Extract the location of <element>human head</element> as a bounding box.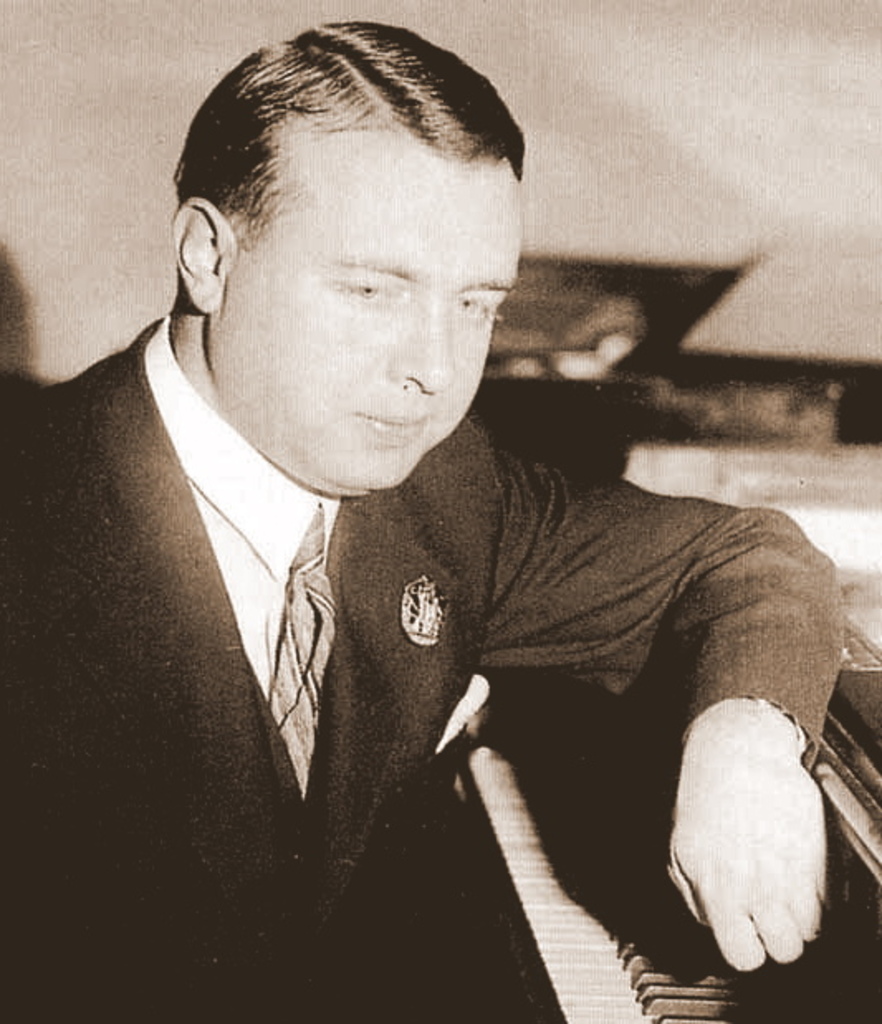
crop(185, 31, 525, 458).
